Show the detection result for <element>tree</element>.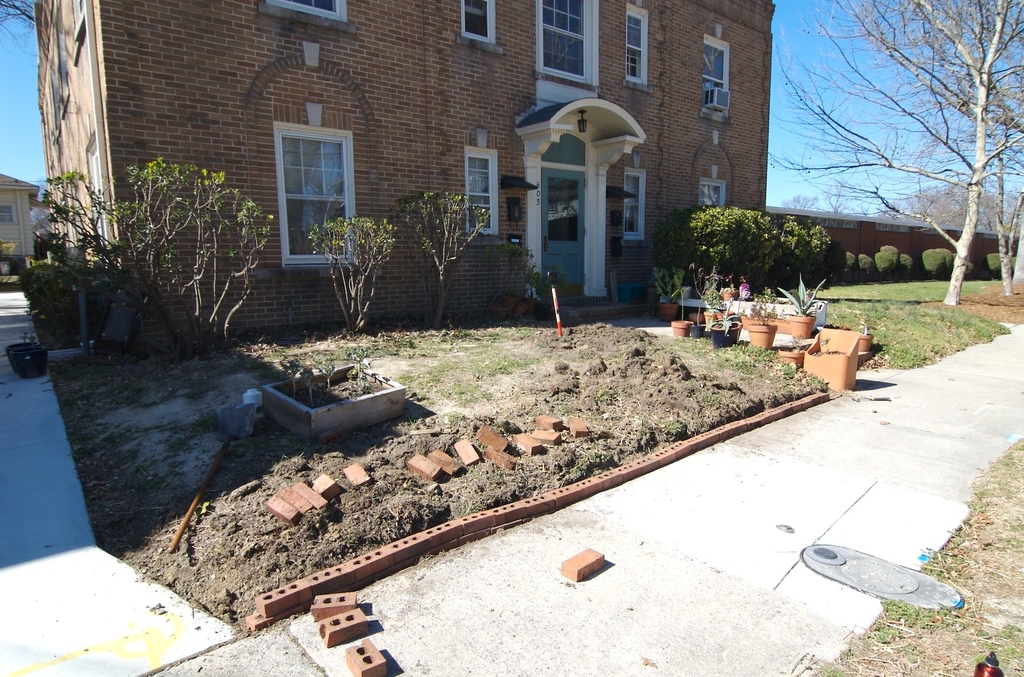
bbox=(391, 192, 492, 328).
